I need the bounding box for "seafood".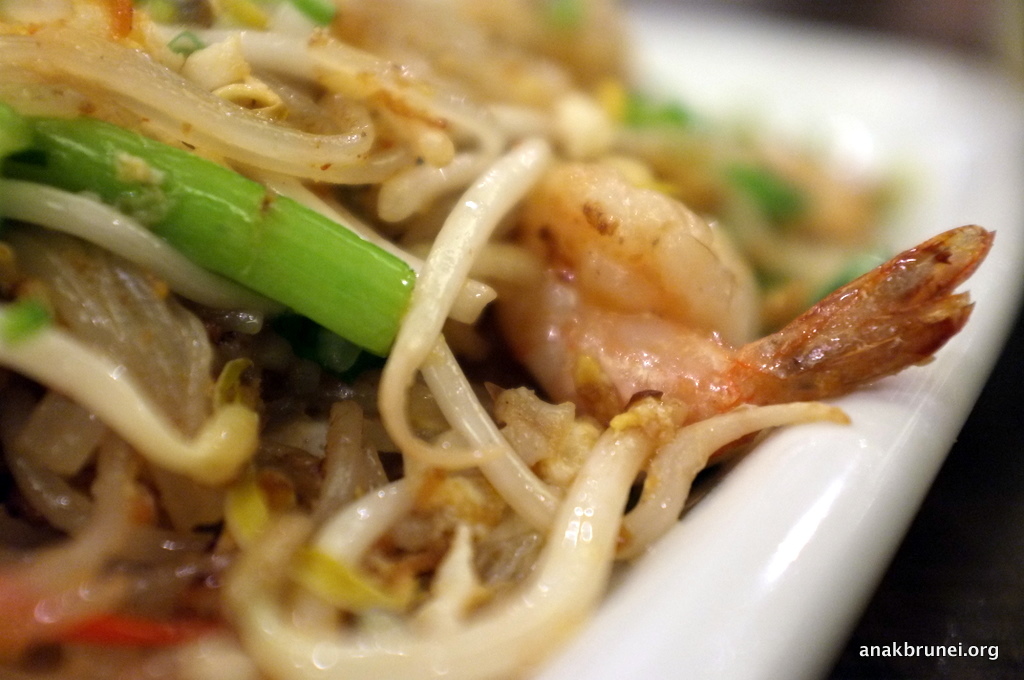
Here it is: <region>497, 160, 998, 448</region>.
